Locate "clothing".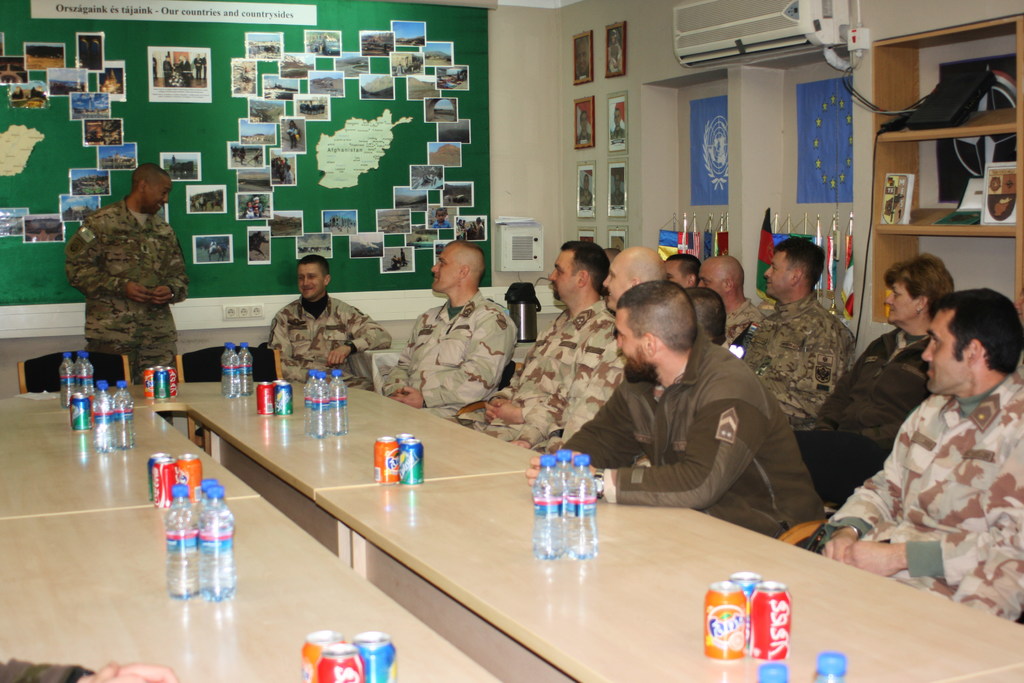
Bounding box: locate(732, 292, 760, 349).
